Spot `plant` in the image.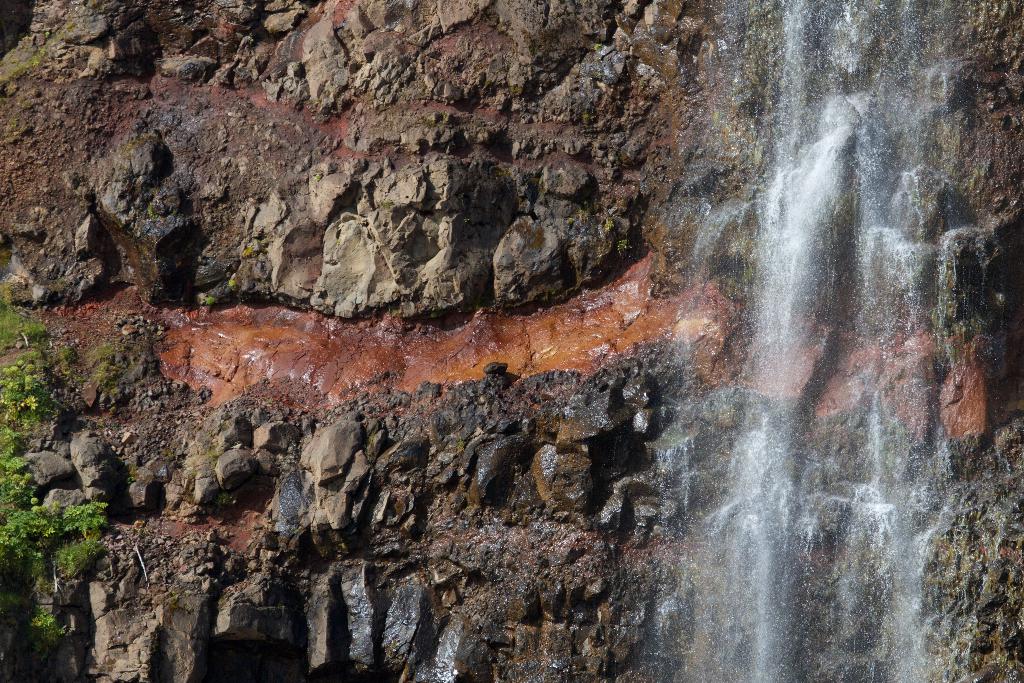
`plant` found at select_region(381, 197, 397, 210).
